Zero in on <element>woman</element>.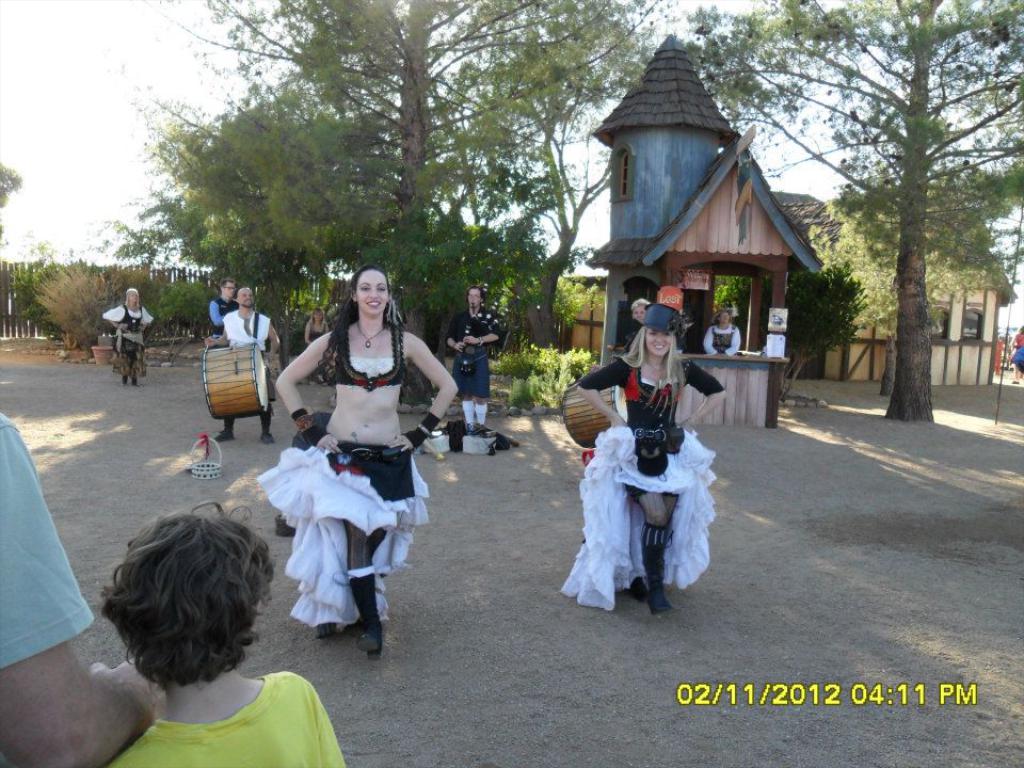
Zeroed in: 102/287/155/387.
